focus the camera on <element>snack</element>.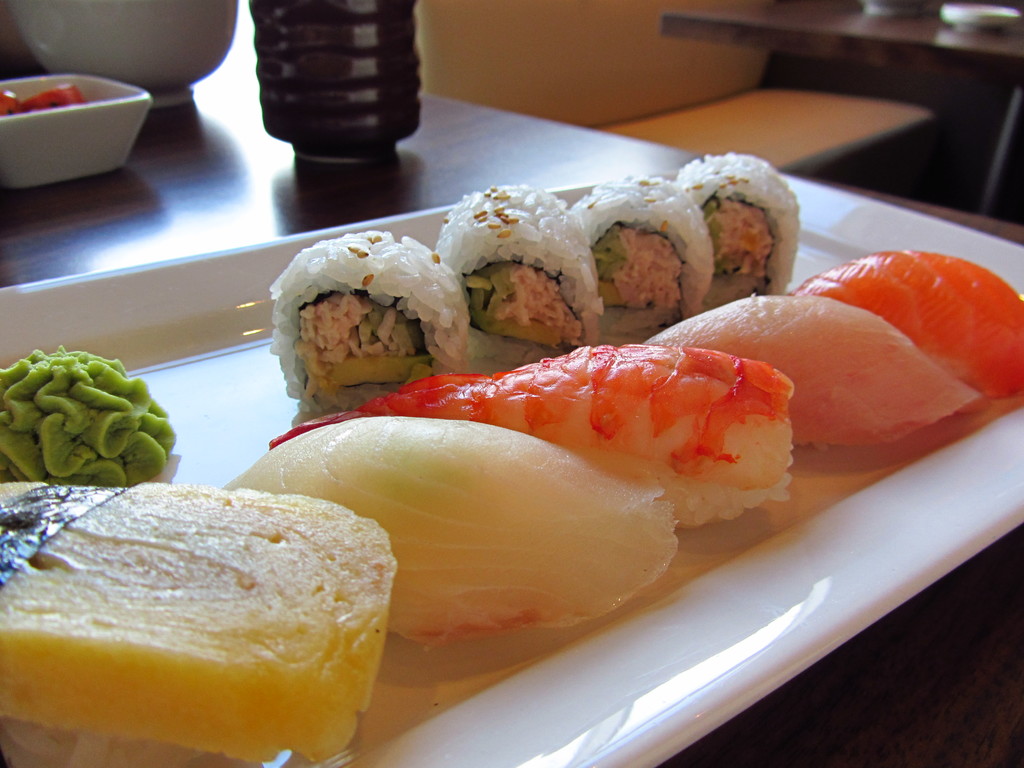
Focus region: [559, 171, 720, 319].
